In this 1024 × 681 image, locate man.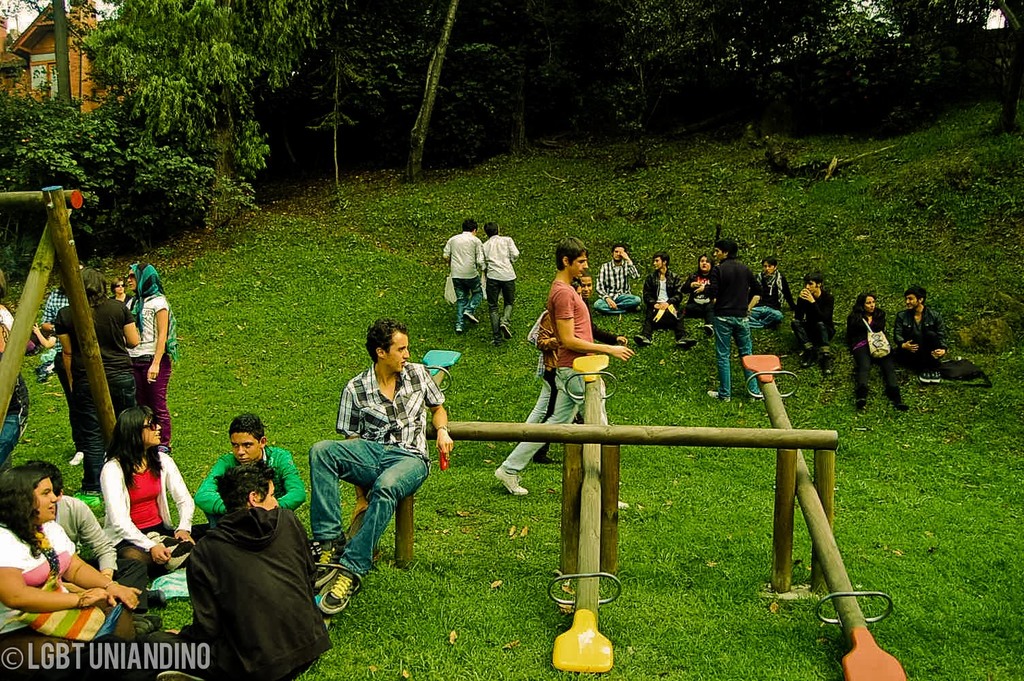
Bounding box: box(481, 223, 518, 338).
